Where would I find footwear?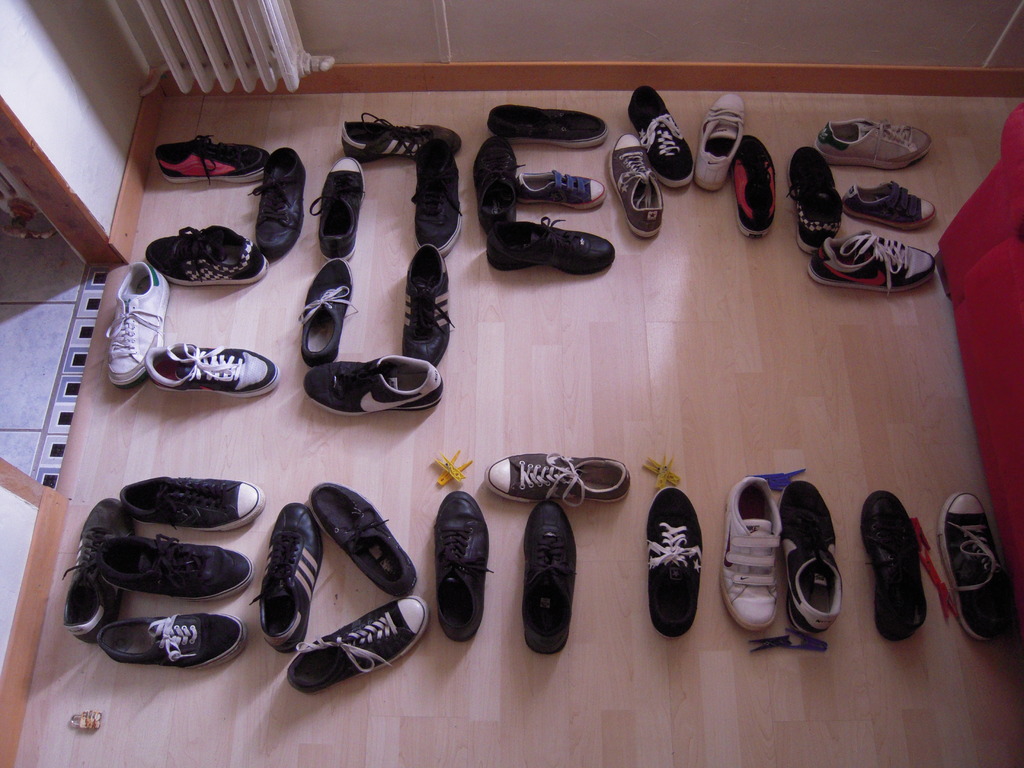
At region(842, 180, 939, 232).
